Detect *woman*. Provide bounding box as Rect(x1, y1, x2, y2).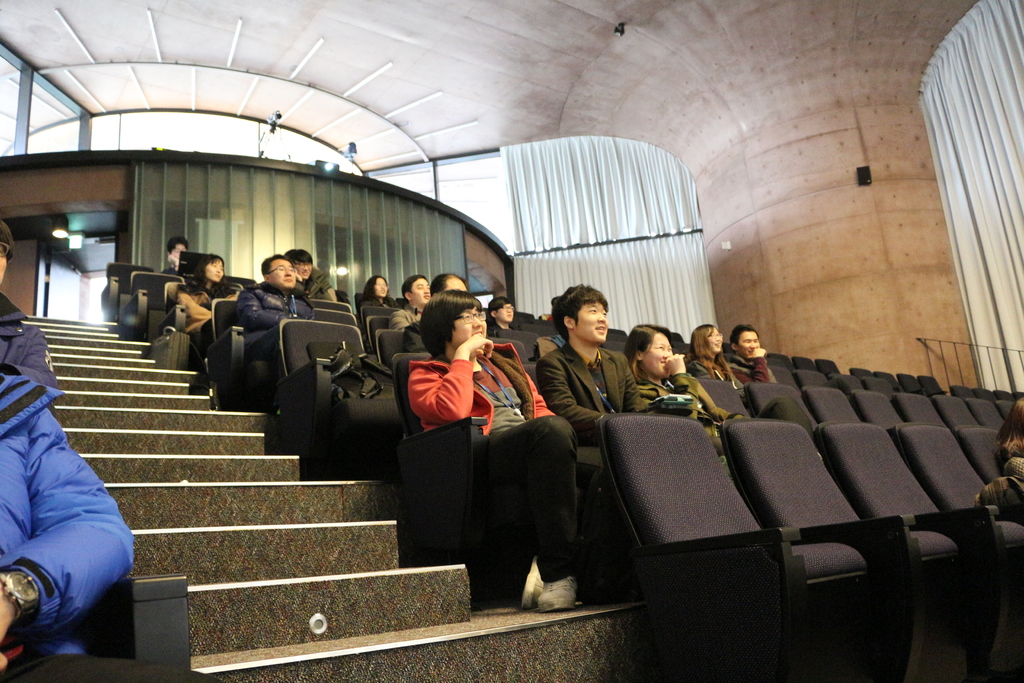
Rect(620, 324, 745, 479).
